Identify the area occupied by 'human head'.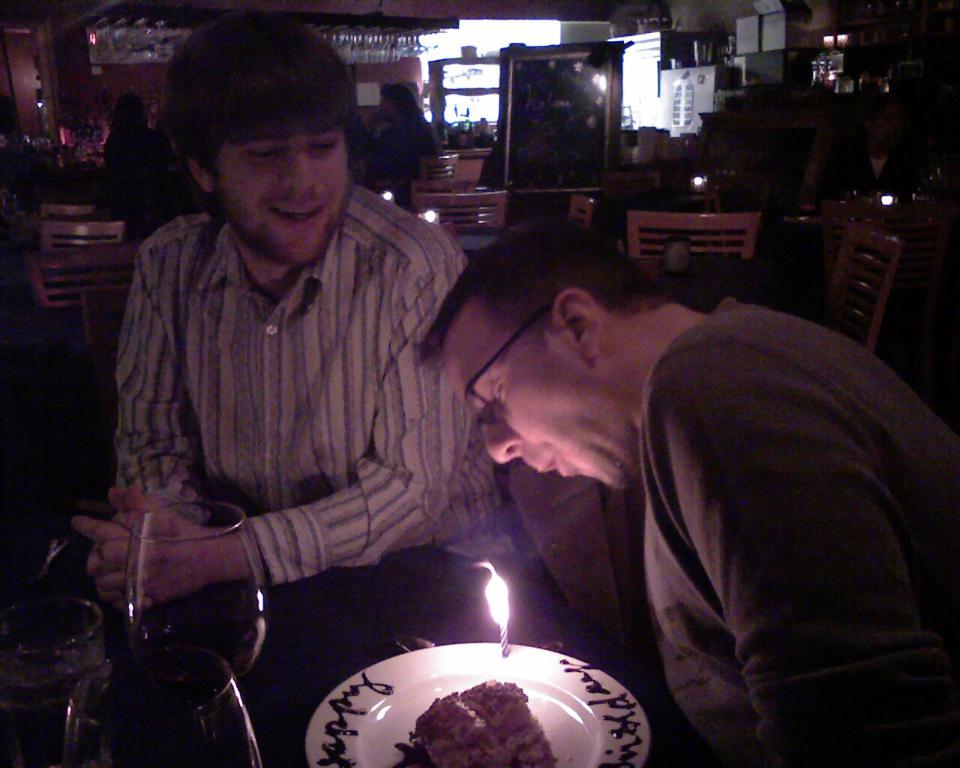
Area: region(863, 104, 903, 148).
